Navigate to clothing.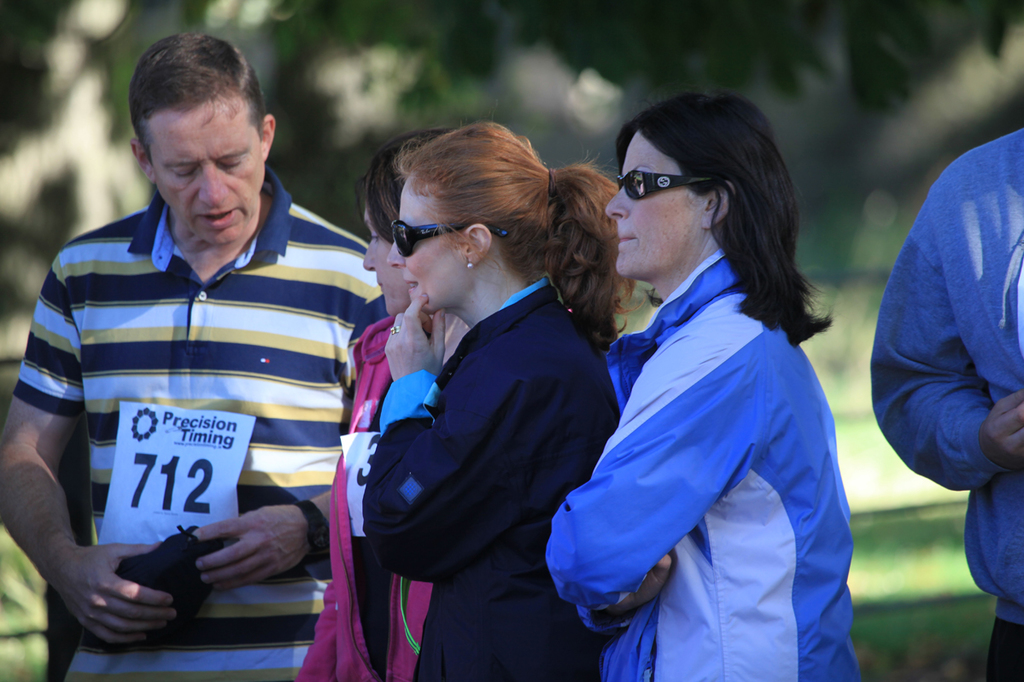
Navigation target: [x1=876, y1=125, x2=1023, y2=681].
